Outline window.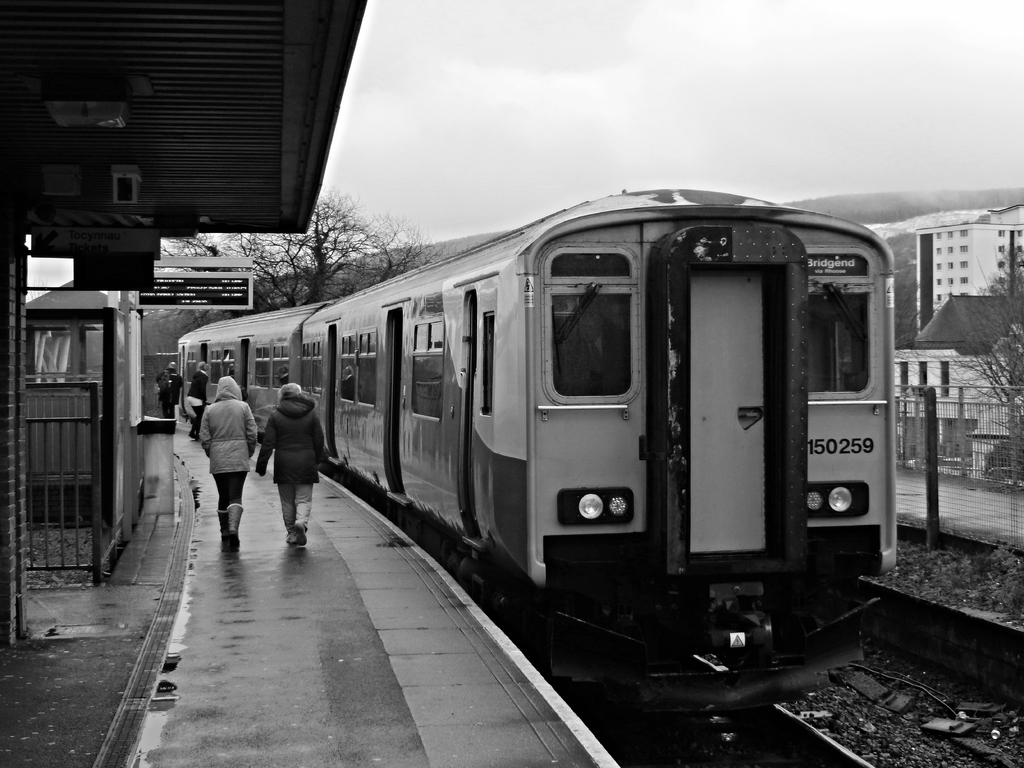
Outline: 946/230/954/239.
